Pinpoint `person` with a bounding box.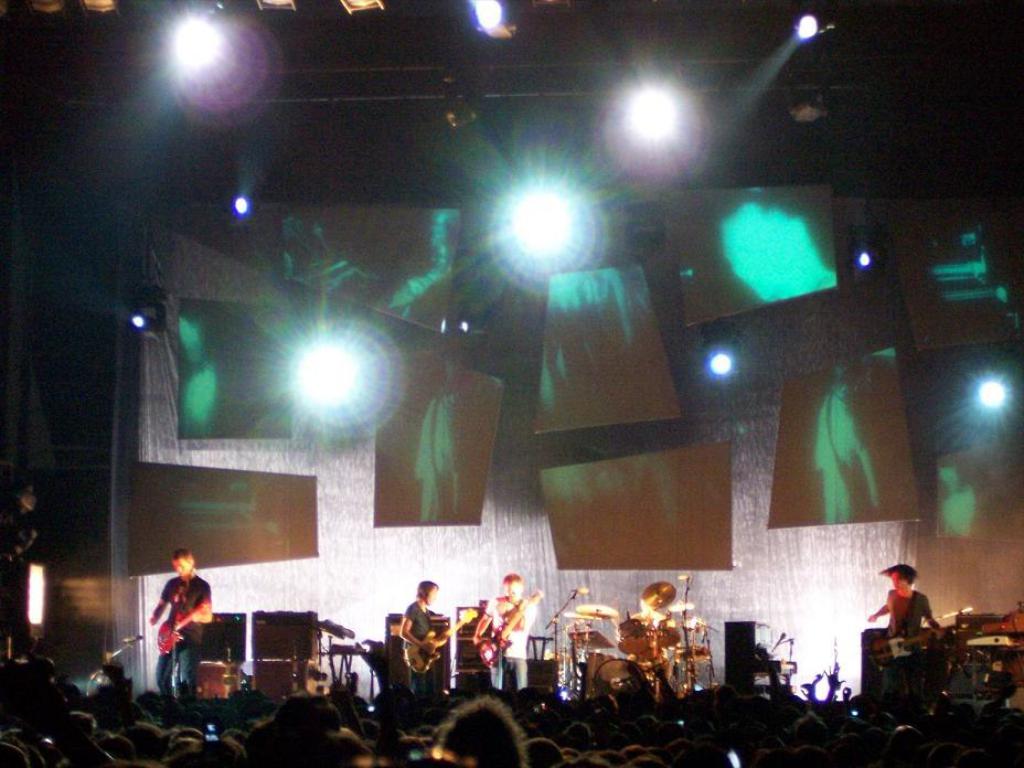
Rect(463, 568, 538, 696).
